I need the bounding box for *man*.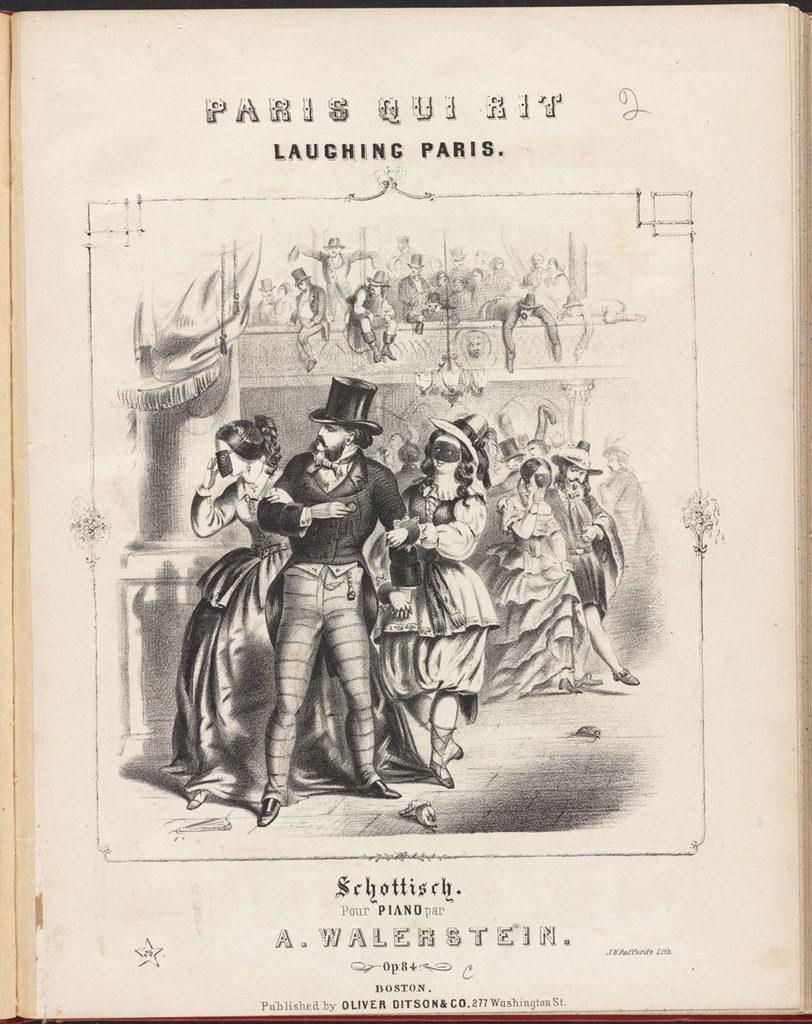
Here it is: x1=593, y1=441, x2=646, y2=530.
